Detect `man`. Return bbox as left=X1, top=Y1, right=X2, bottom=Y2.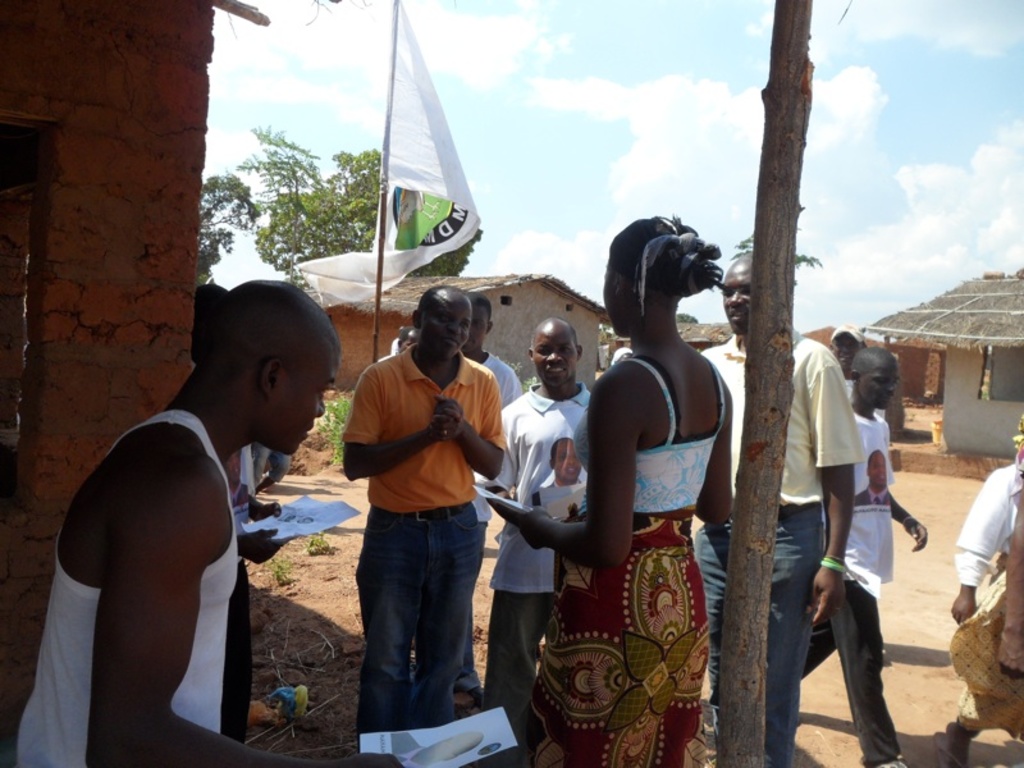
left=334, top=283, right=506, bottom=767.
